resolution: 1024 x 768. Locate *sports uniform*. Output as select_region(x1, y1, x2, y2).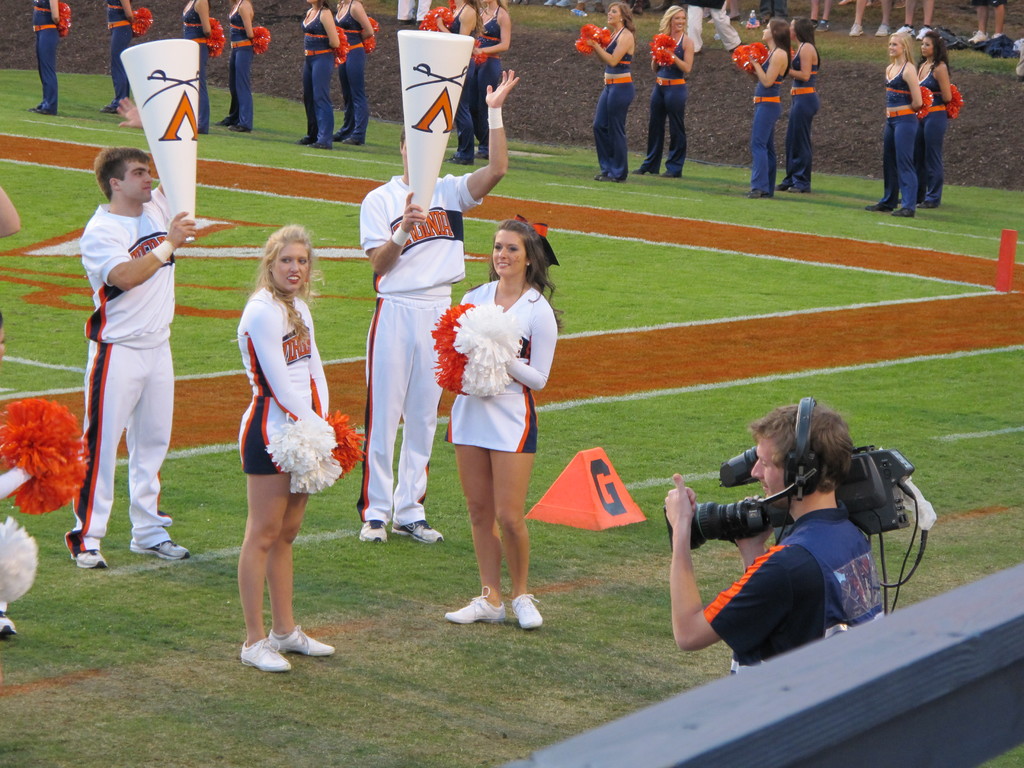
select_region(645, 30, 688, 185).
